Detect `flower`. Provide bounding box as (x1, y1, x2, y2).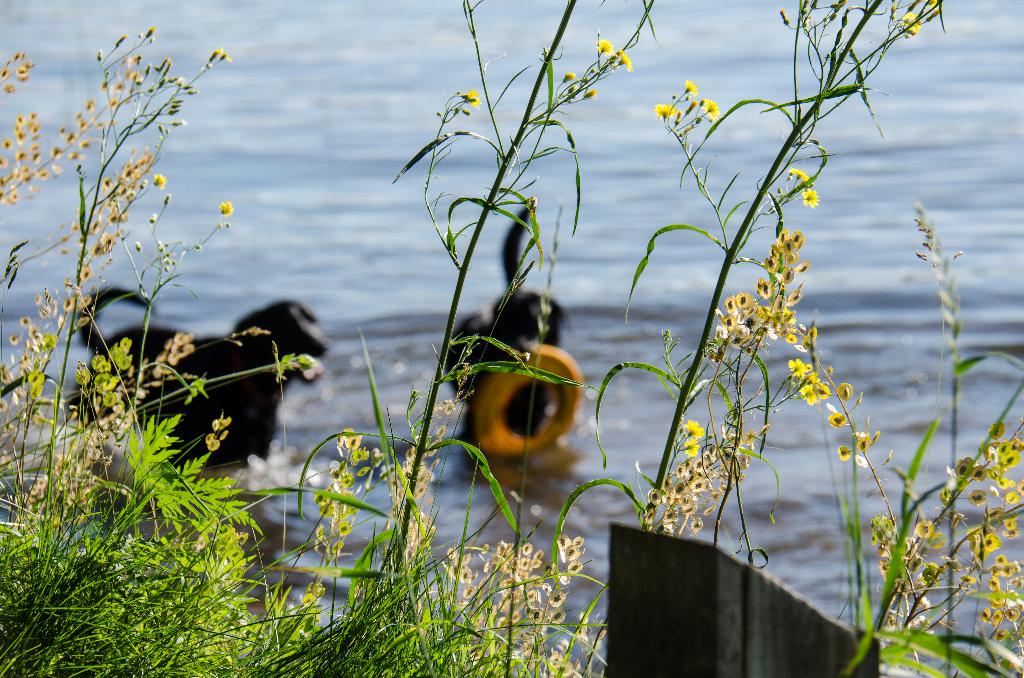
(824, 410, 849, 428).
